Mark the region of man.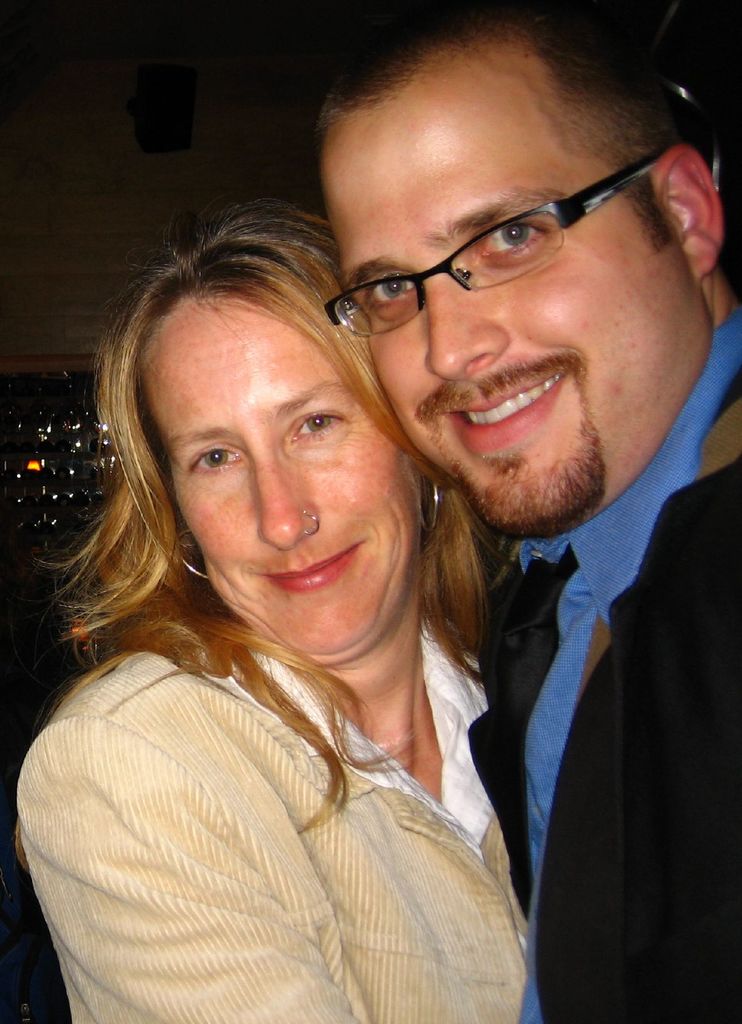
Region: bbox(315, 0, 741, 1023).
